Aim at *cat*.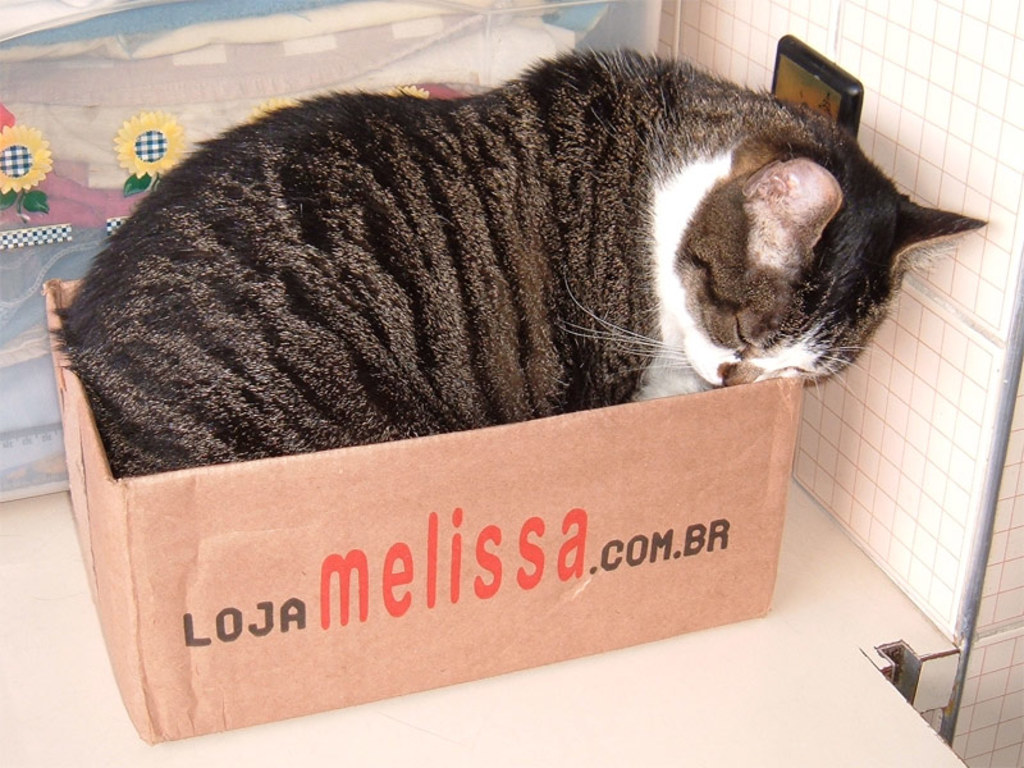
Aimed at 44,40,991,483.
